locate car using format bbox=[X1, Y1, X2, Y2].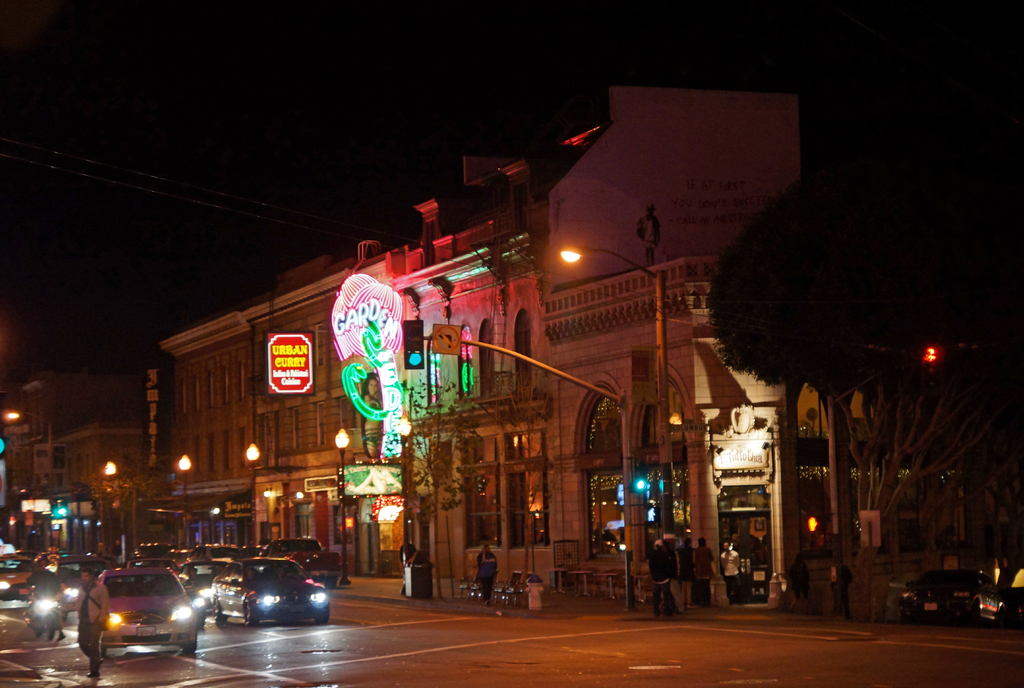
bbox=[209, 557, 330, 627].
